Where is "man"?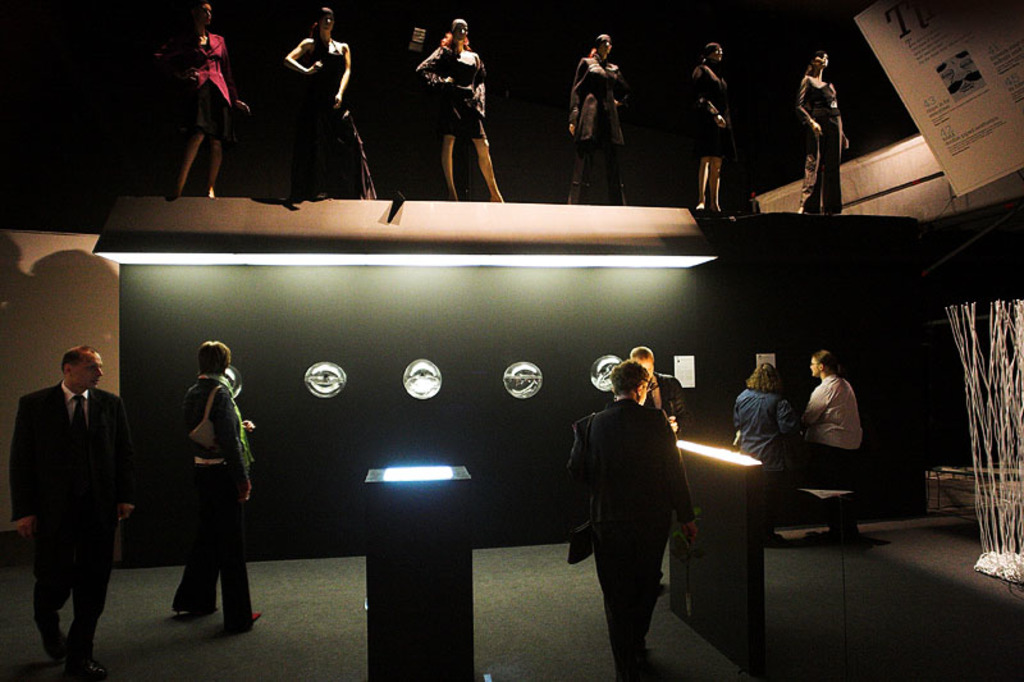
pyautogui.locateOnScreen(9, 345, 143, 679).
